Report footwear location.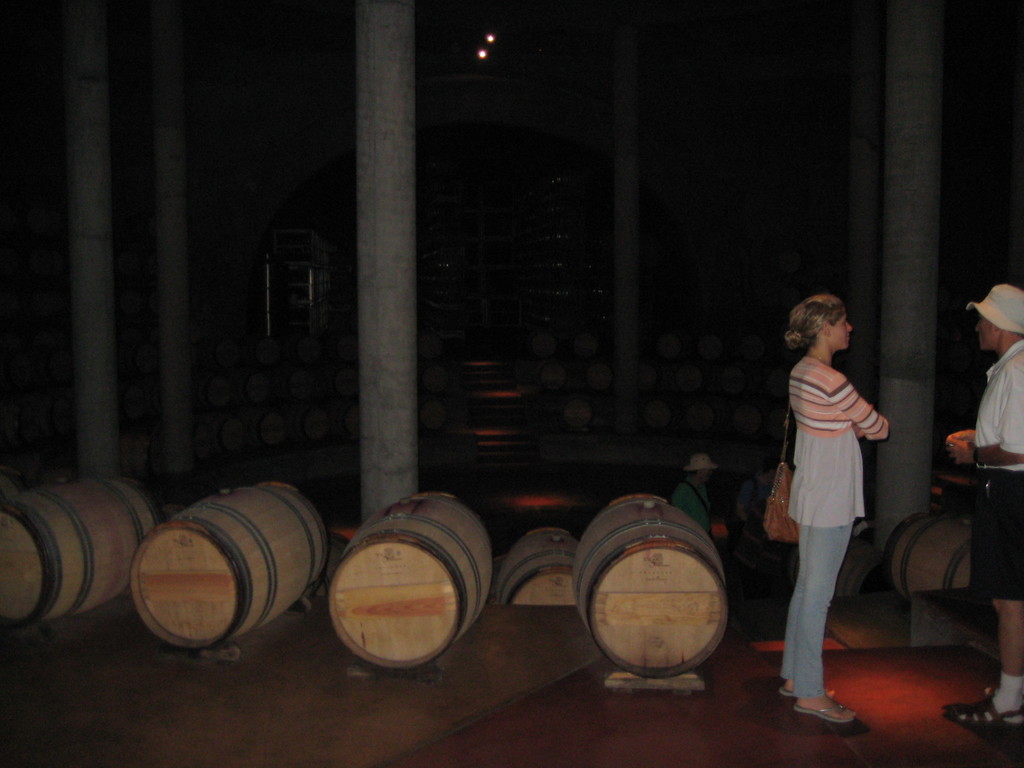
Report: <region>947, 702, 1021, 744</region>.
